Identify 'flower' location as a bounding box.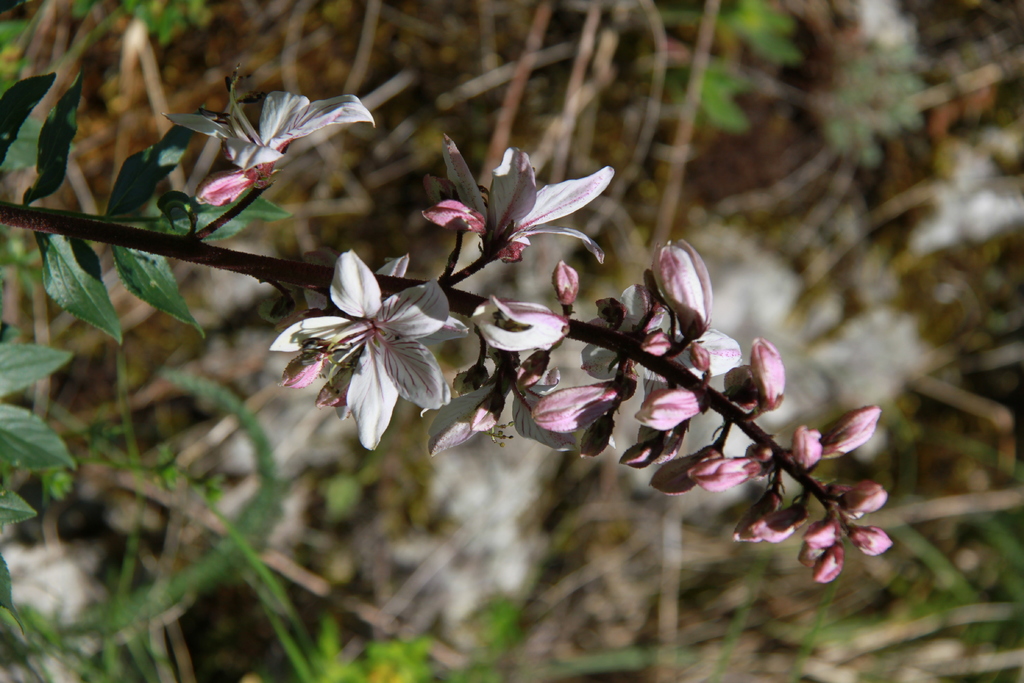
select_region(163, 70, 378, 206).
